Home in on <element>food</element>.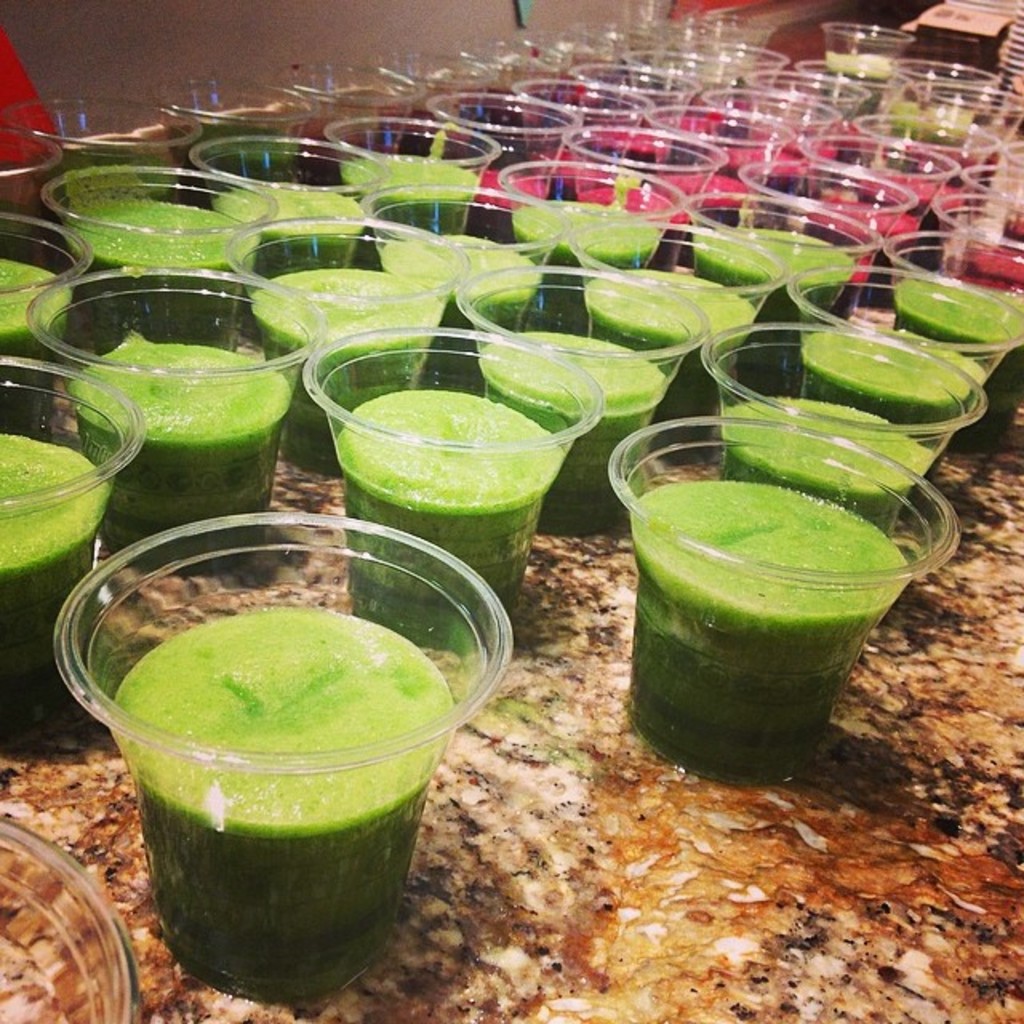
Homed in at pyautogui.locateOnScreen(581, 182, 701, 222).
